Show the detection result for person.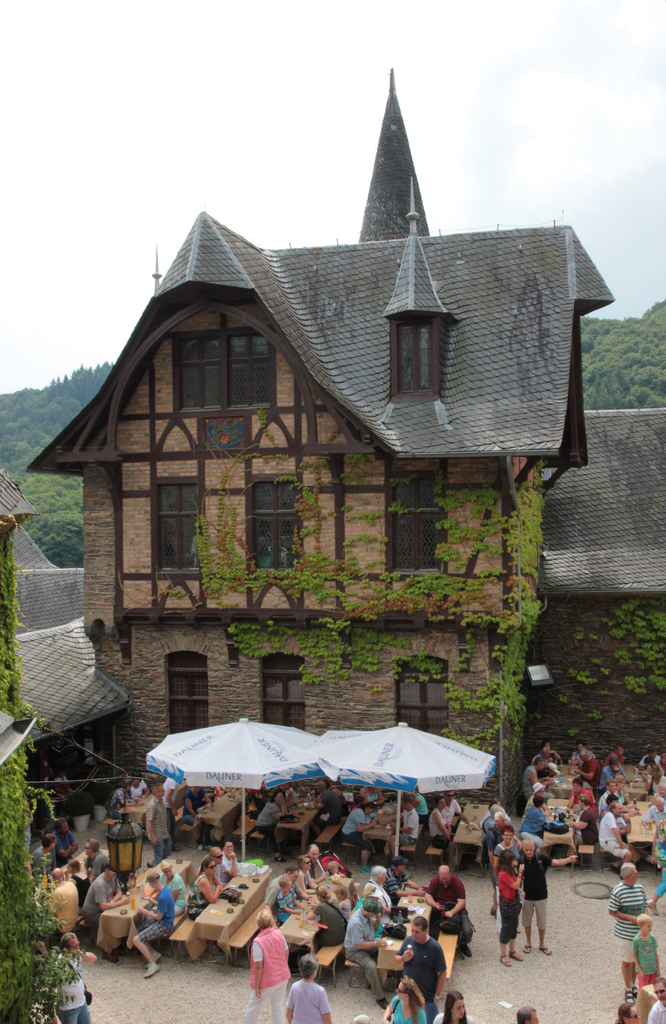
bbox=(242, 912, 285, 1022).
